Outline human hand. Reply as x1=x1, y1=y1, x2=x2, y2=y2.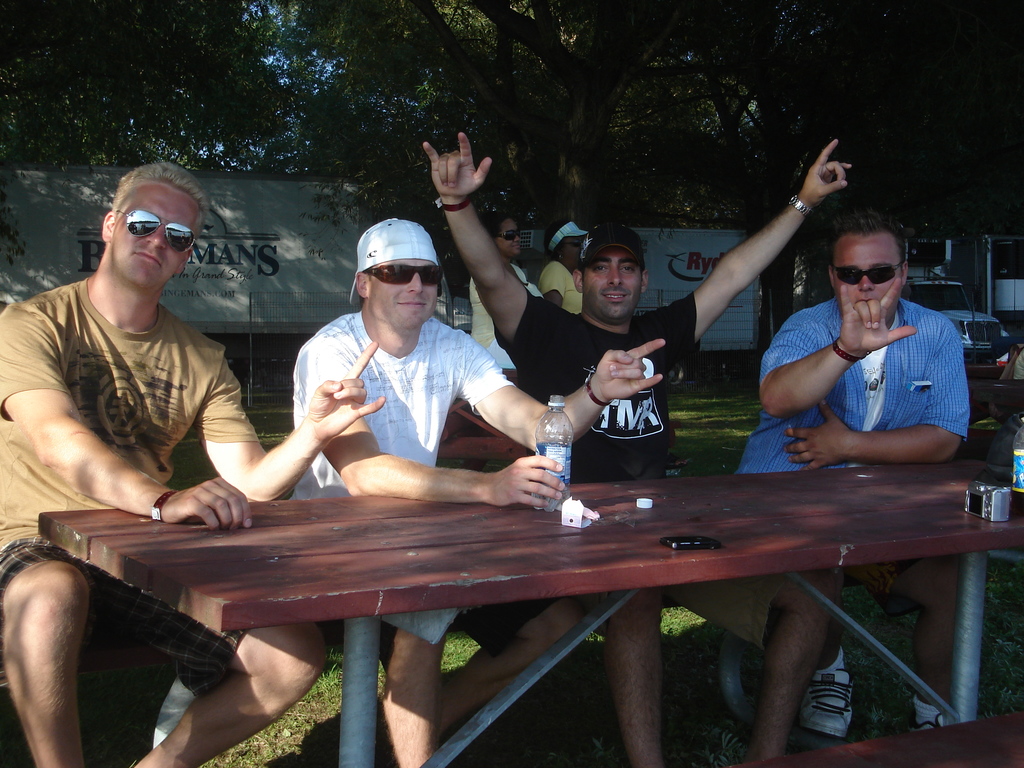
x1=422, y1=131, x2=495, y2=199.
